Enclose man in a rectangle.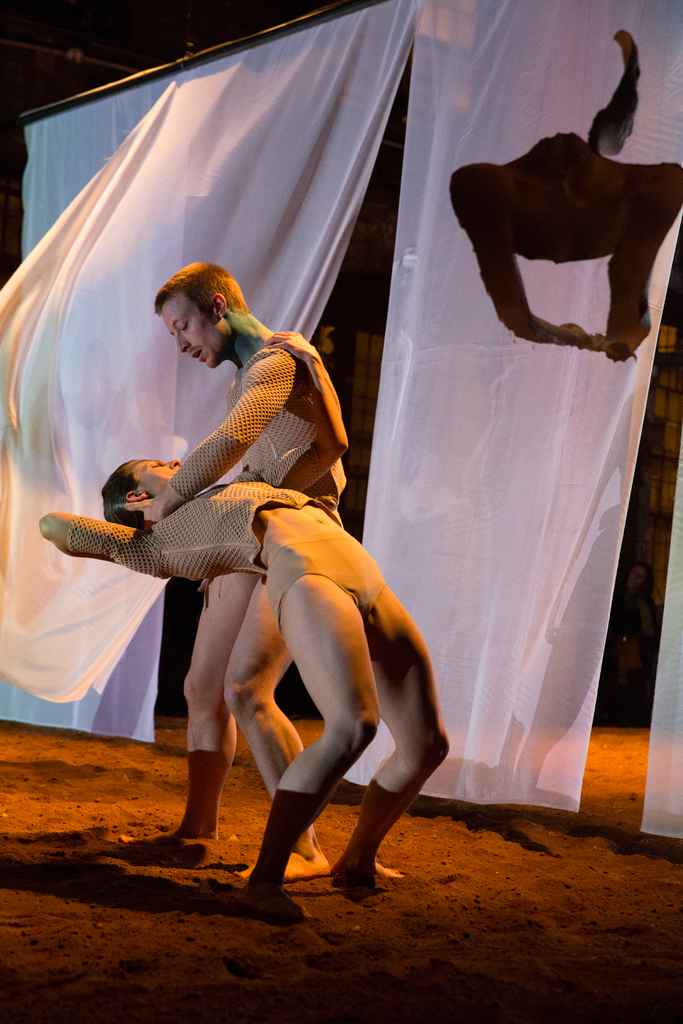
region(124, 257, 345, 879).
